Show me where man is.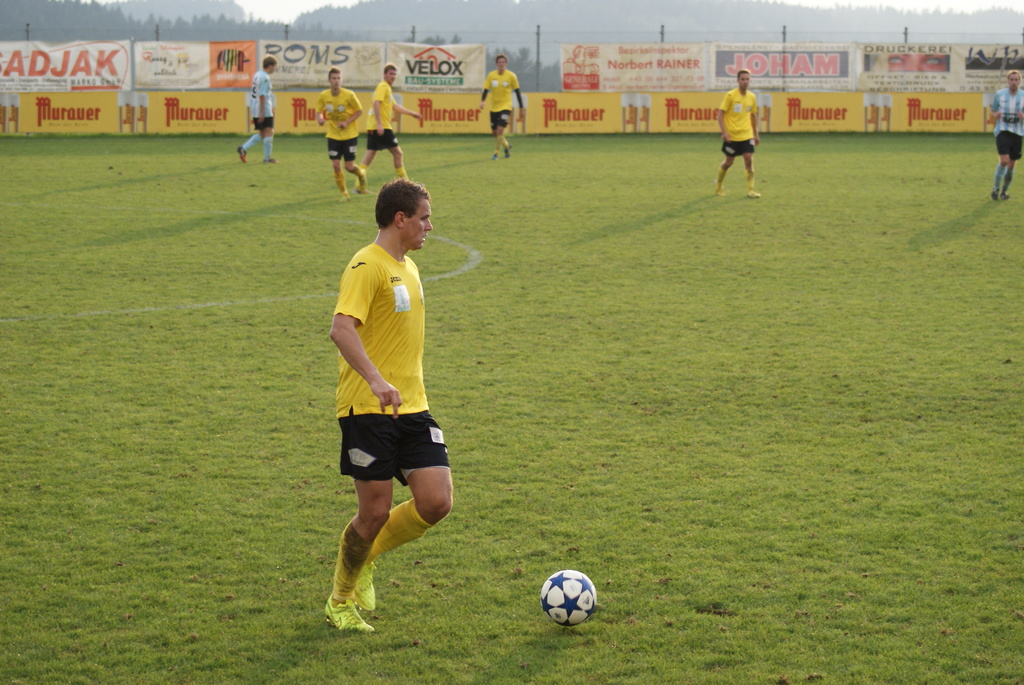
man is at left=351, top=63, right=424, bottom=194.
